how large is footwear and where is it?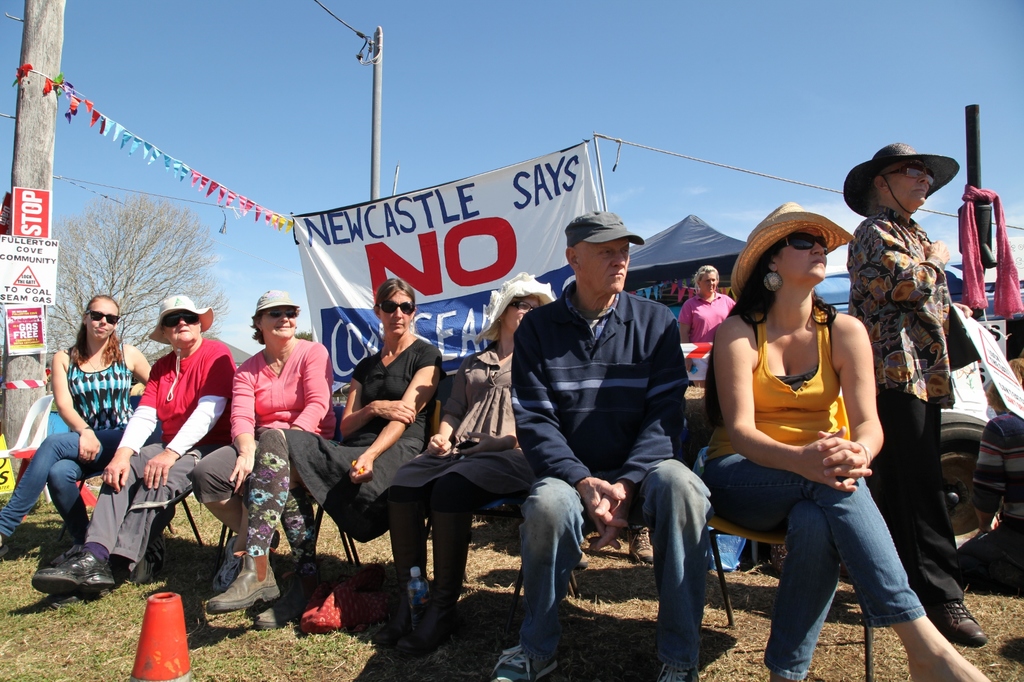
Bounding box: l=662, t=662, r=701, b=681.
